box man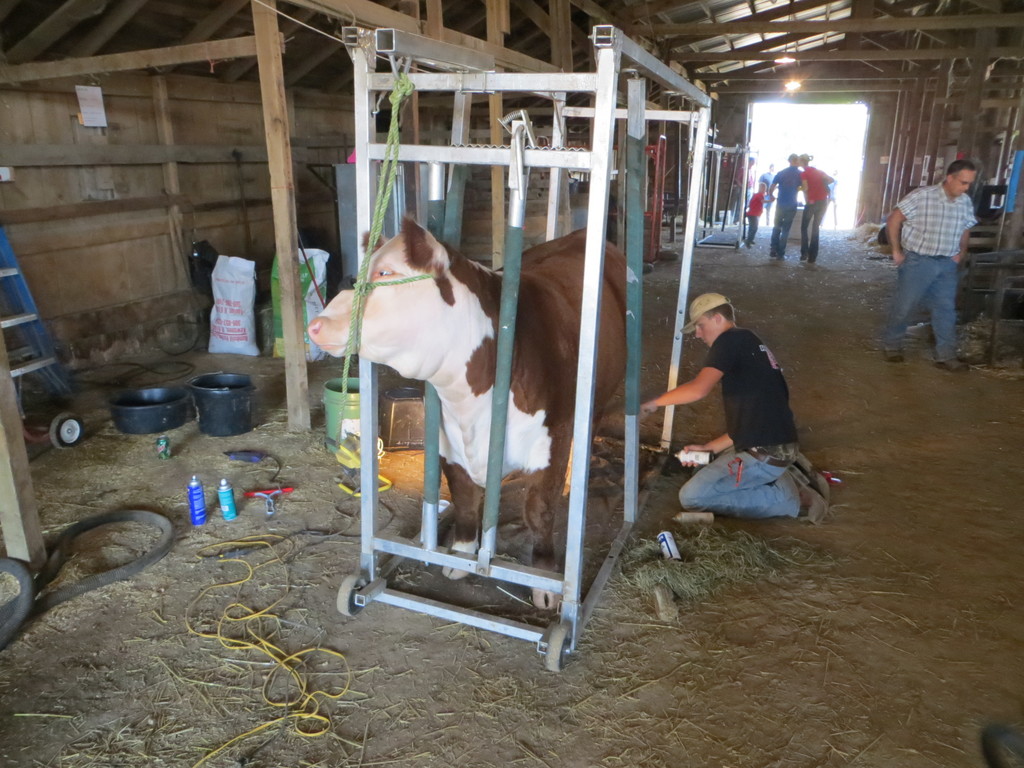
[796,150,834,266]
